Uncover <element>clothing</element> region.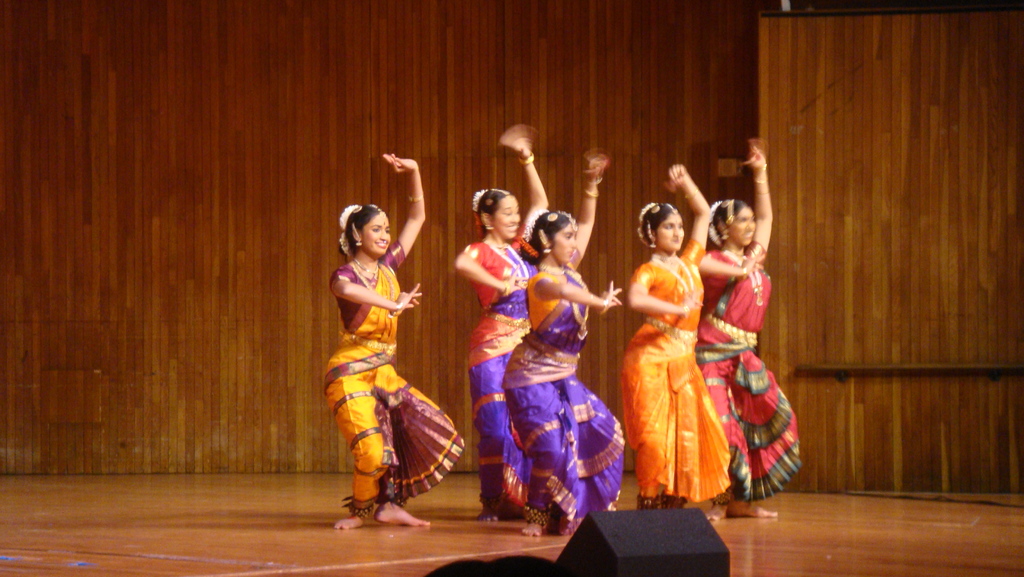
Uncovered: box=[621, 246, 735, 508].
